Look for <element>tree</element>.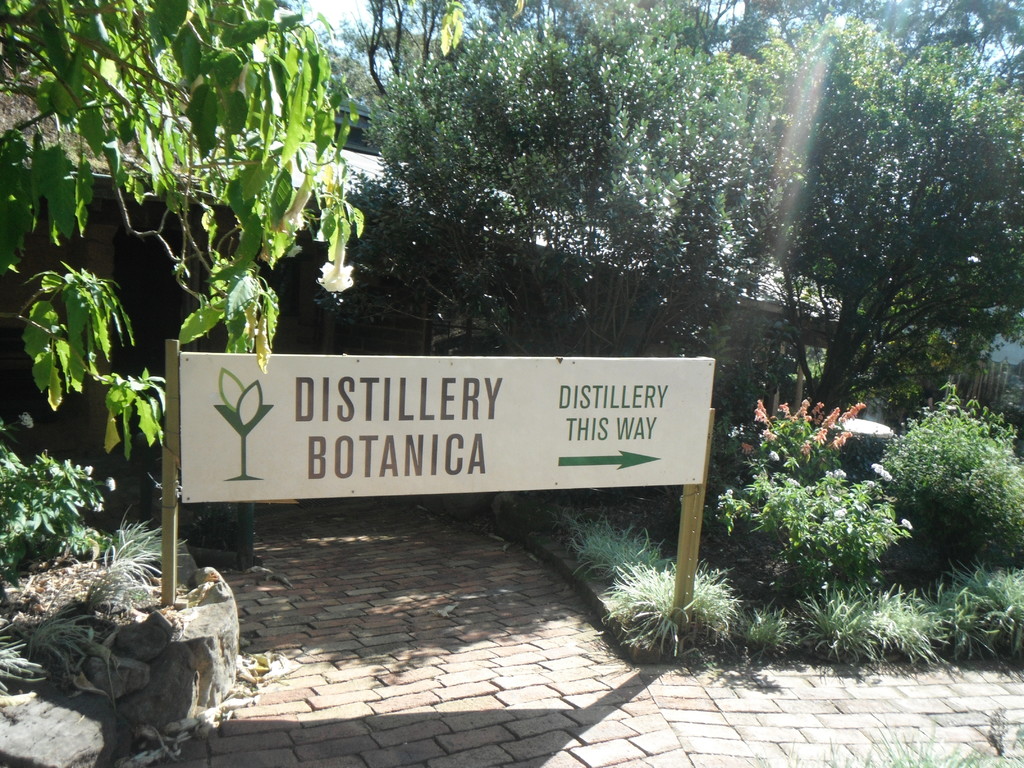
Found: 0, 0, 527, 465.
